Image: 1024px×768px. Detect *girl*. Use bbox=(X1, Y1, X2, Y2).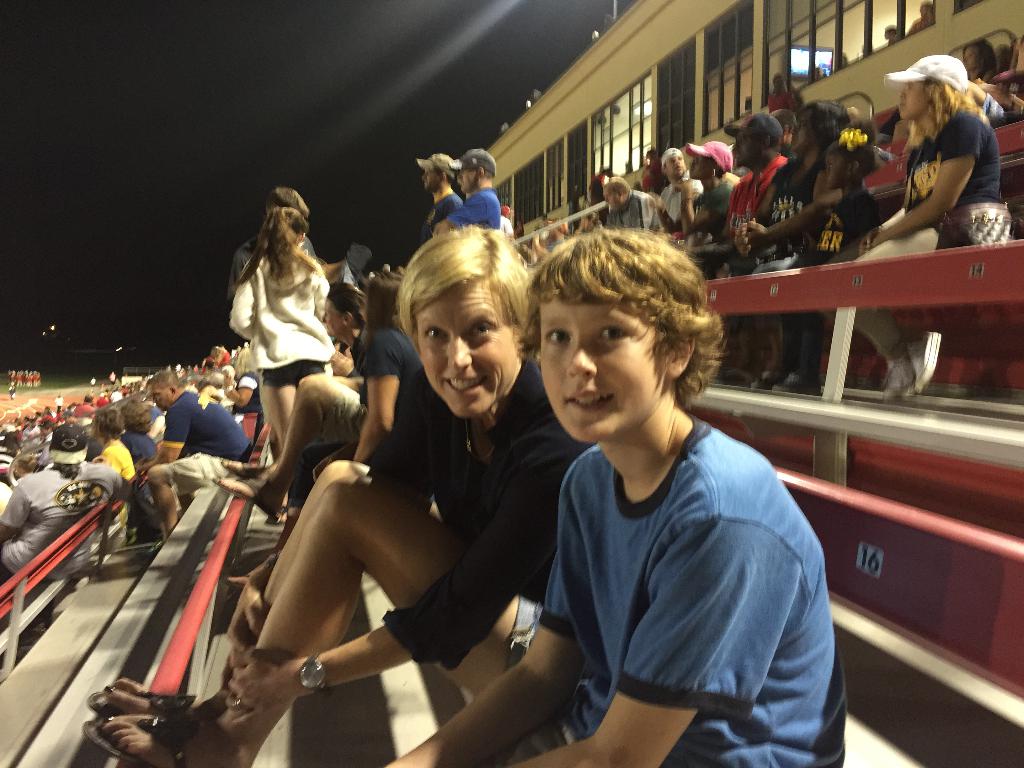
bbox=(830, 49, 1000, 404).
